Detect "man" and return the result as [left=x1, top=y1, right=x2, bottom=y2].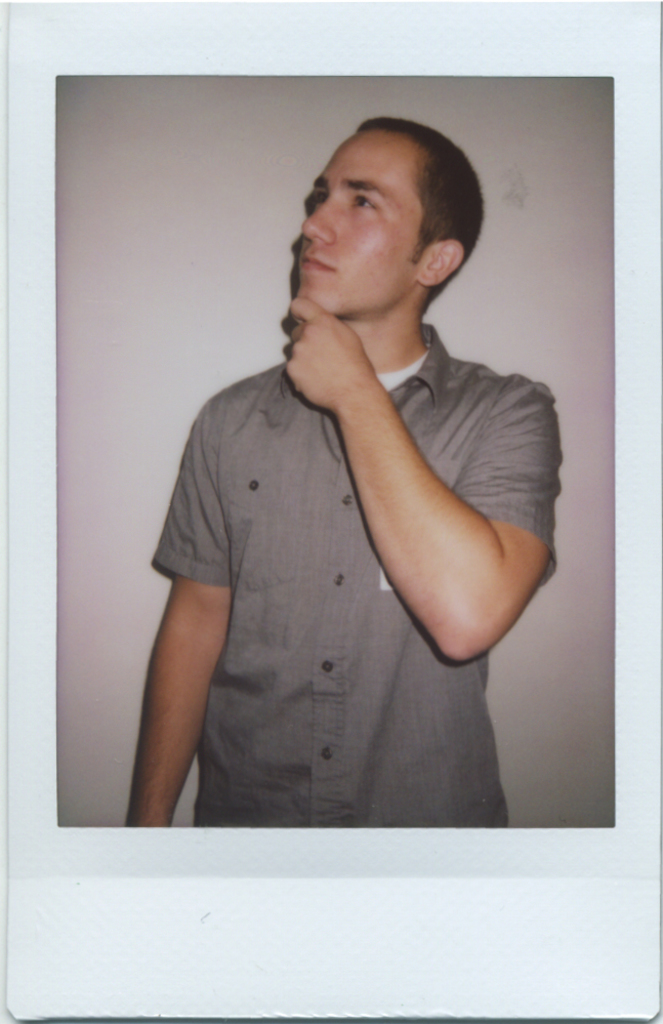
[left=126, top=106, right=570, bottom=816].
